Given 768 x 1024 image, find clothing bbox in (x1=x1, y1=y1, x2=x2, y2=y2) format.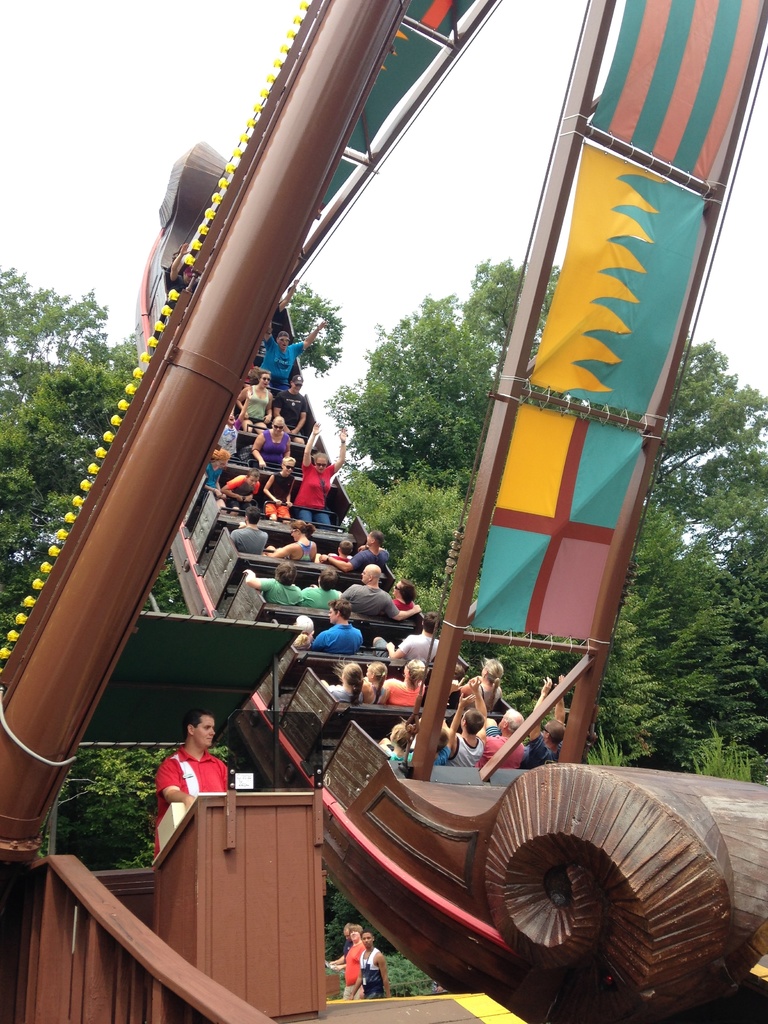
(x1=344, y1=939, x2=363, y2=1000).
